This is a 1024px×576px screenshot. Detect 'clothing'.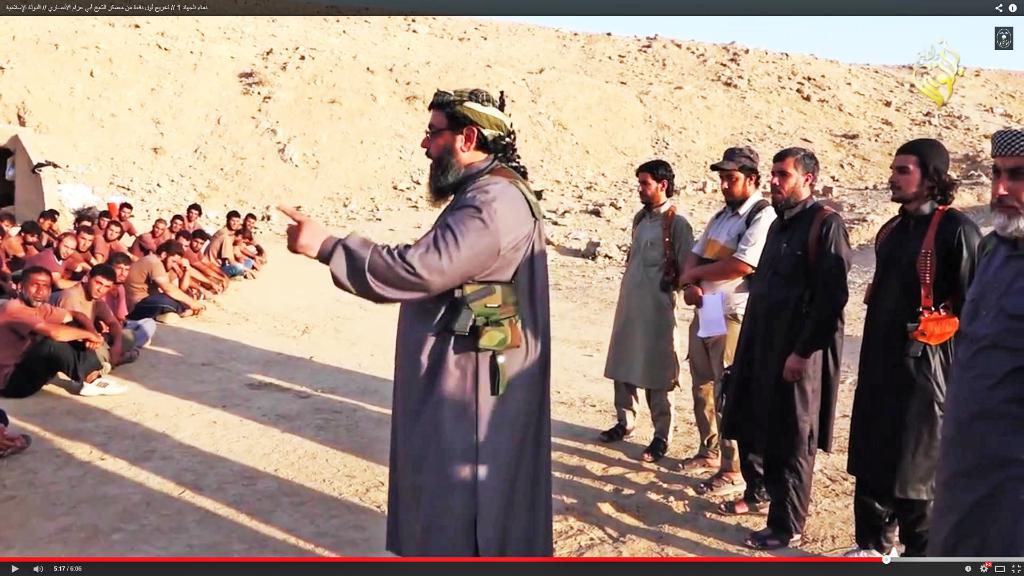
bbox(163, 232, 177, 246).
